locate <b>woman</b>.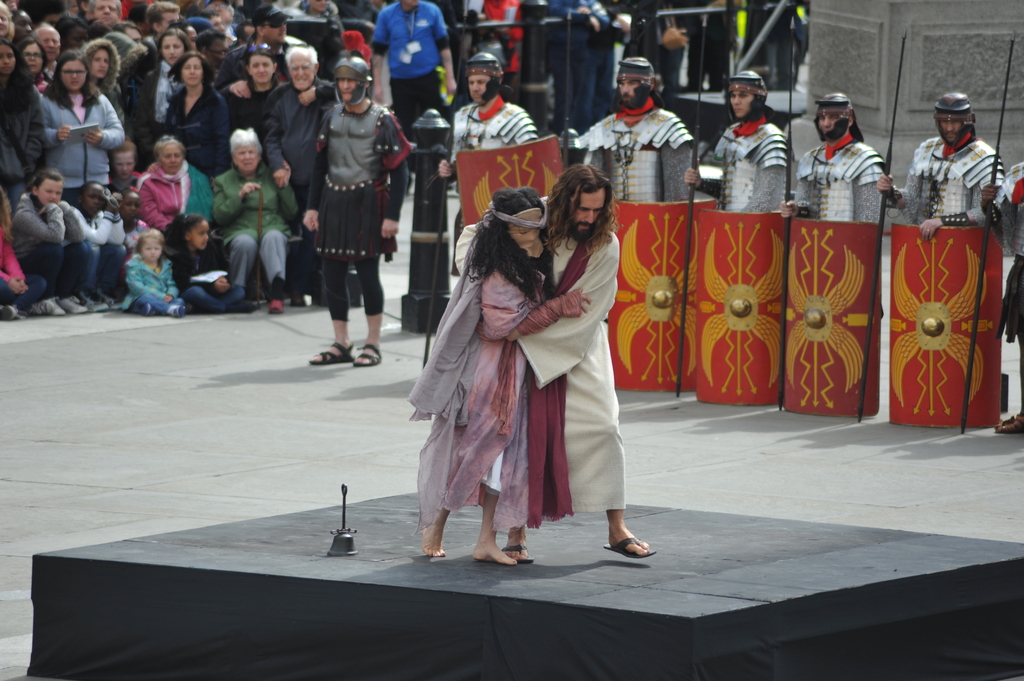
Bounding box: region(141, 134, 212, 232).
